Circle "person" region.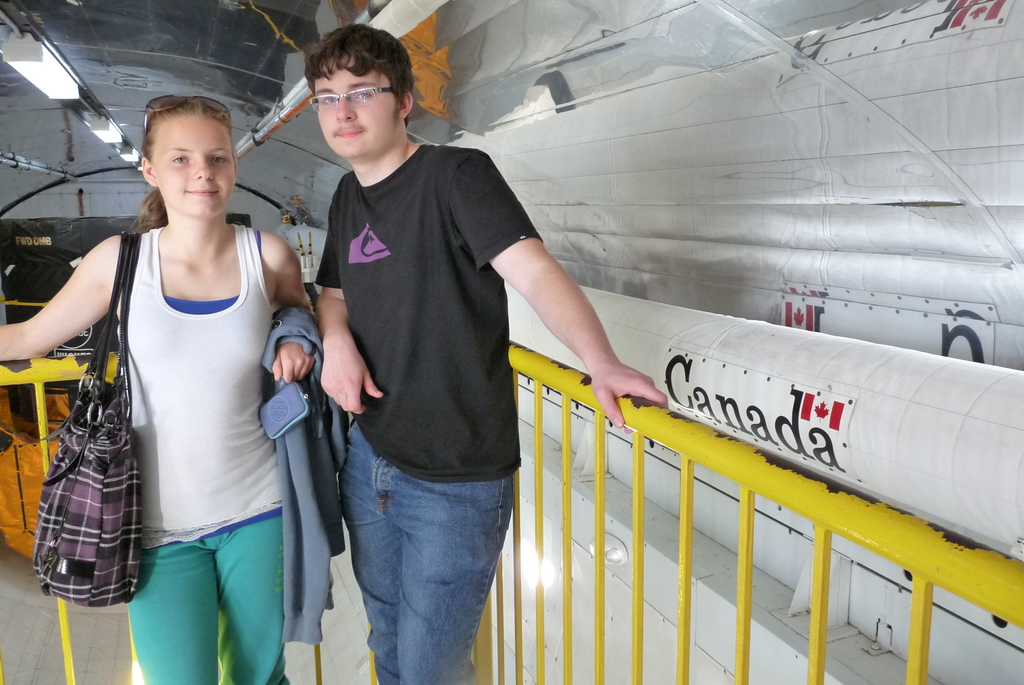
Region: 0 96 308 675.
